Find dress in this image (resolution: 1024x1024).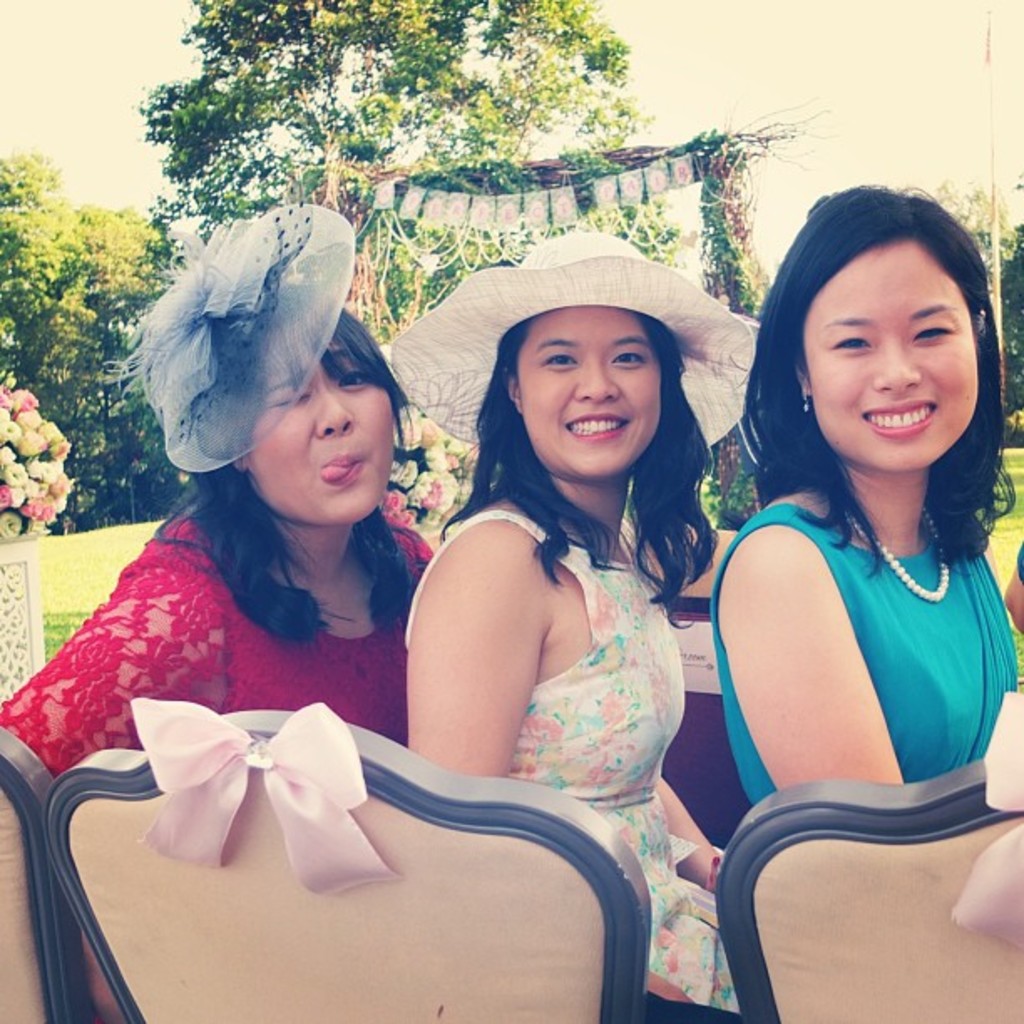
l=407, t=510, r=738, b=1016.
